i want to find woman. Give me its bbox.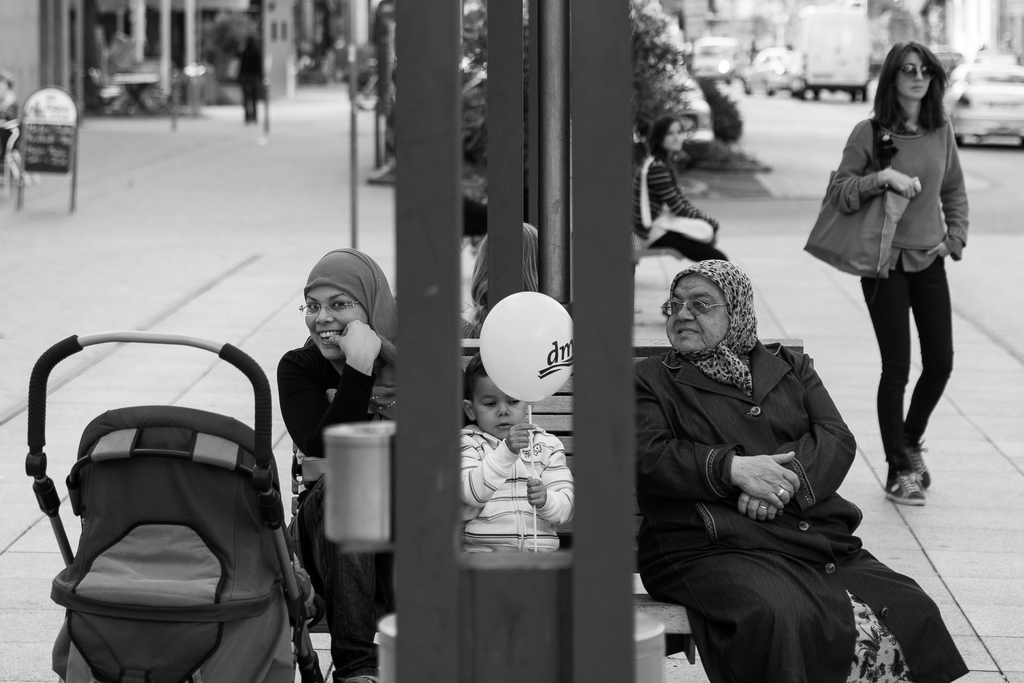
{"x1": 635, "y1": 263, "x2": 967, "y2": 682}.
